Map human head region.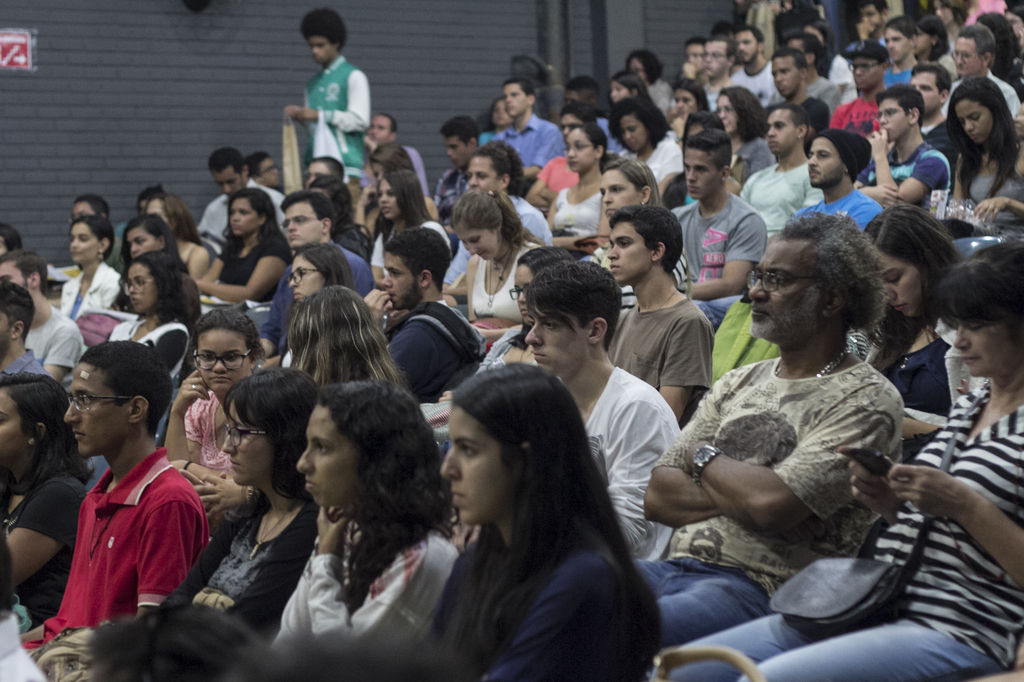
Mapped to <region>229, 636, 473, 681</region>.
